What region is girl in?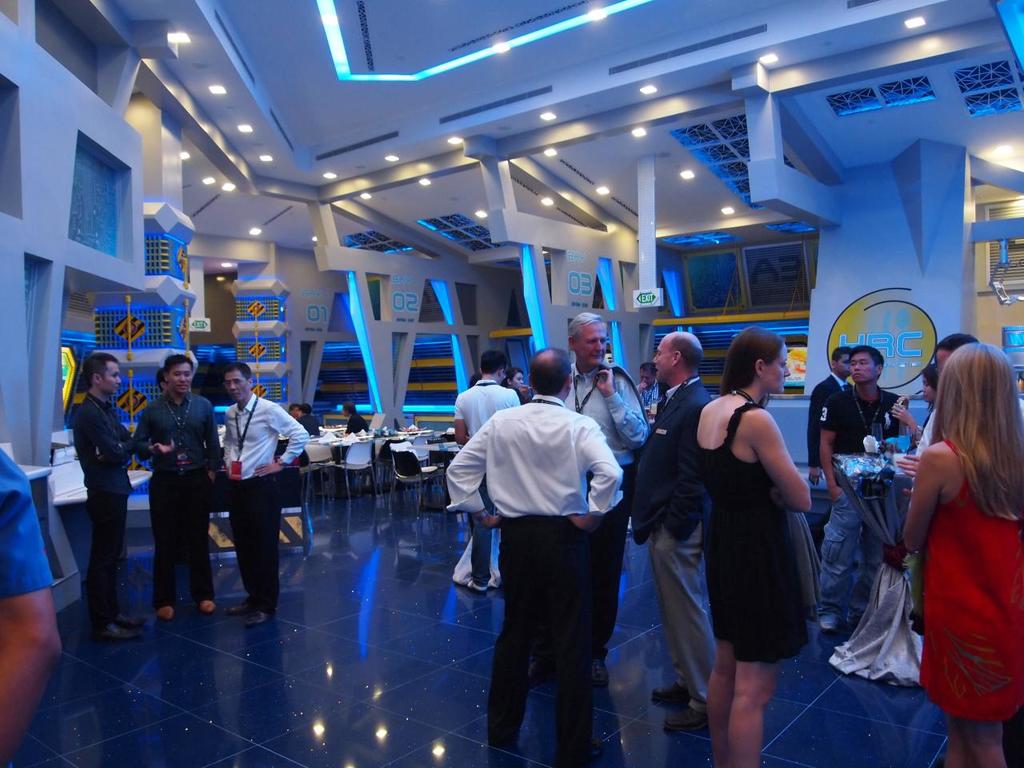
[left=900, top=339, right=1023, bottom=767].
